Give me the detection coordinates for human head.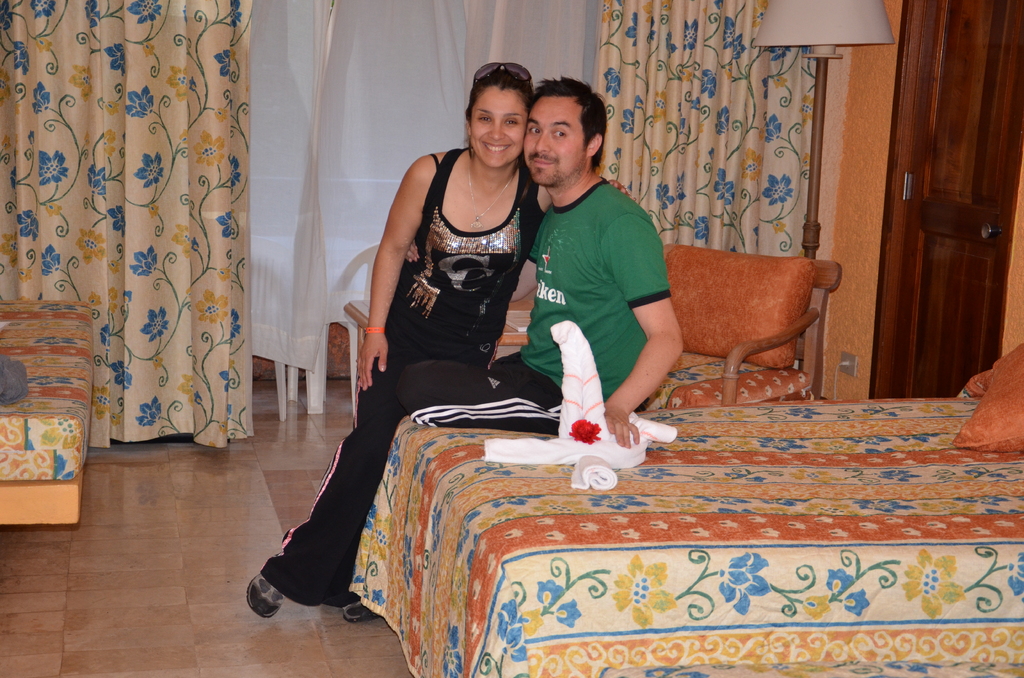
<bbox>521, 74, 609, 193</bbox>.
